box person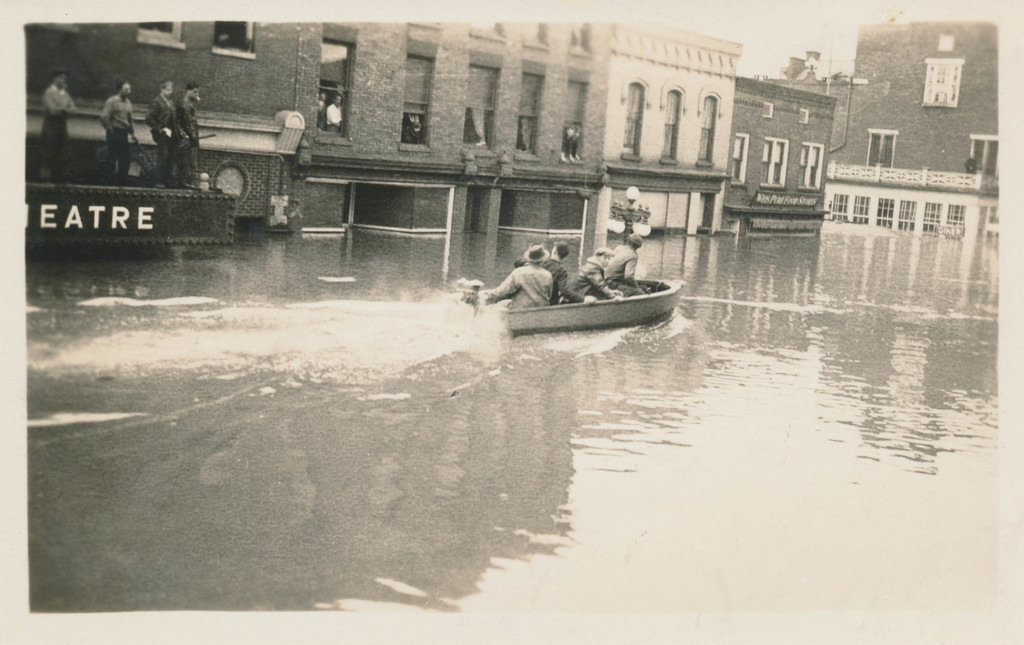
[x1=573, y1=246, x2=619, y2=300]
